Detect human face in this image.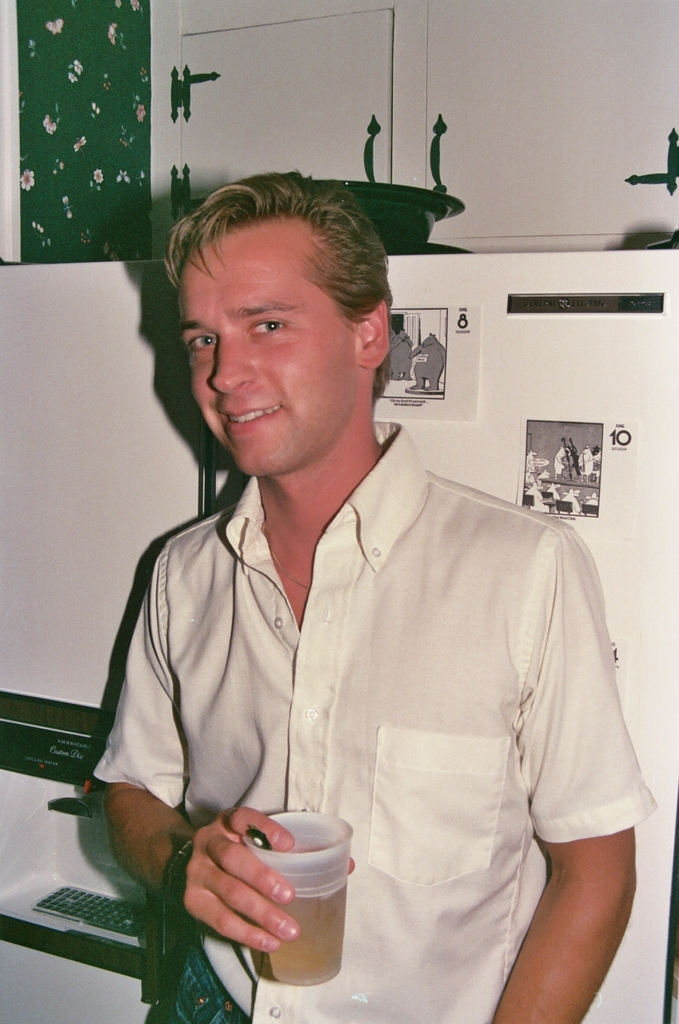
Detection: 174,260,340,477.
